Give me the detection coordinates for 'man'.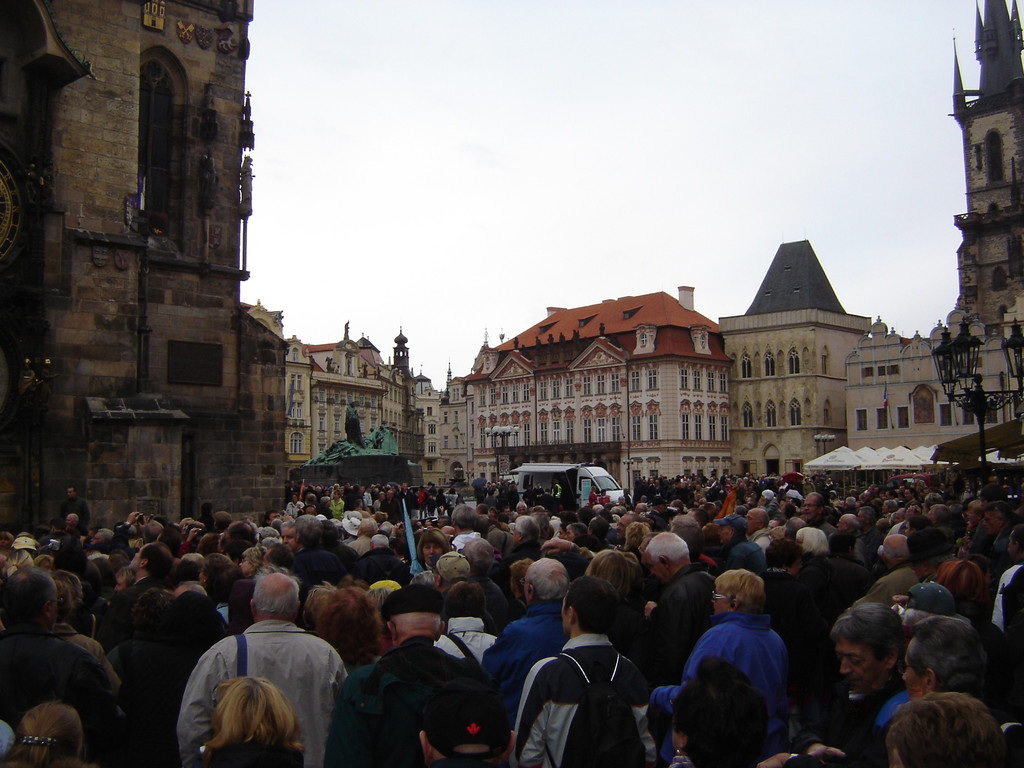
pyautogui.locateOnScreen(527, 512, 552, 542).
